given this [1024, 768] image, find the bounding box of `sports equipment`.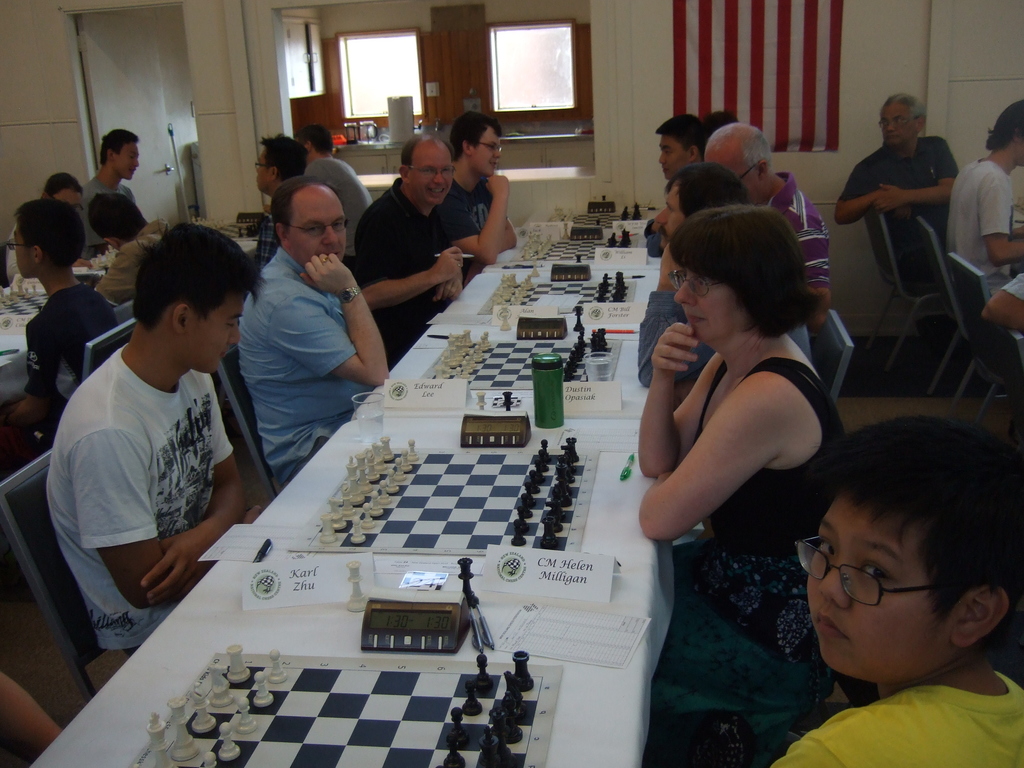
bbox(128, 644, 568, 767).
